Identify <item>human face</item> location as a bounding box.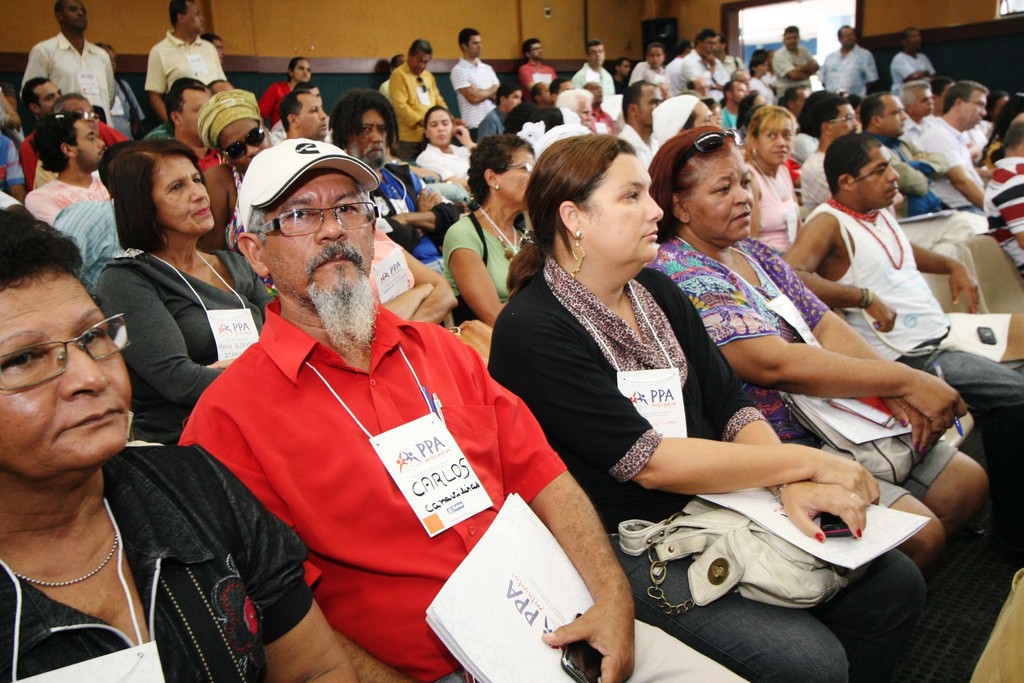
(470,37,481,56).
